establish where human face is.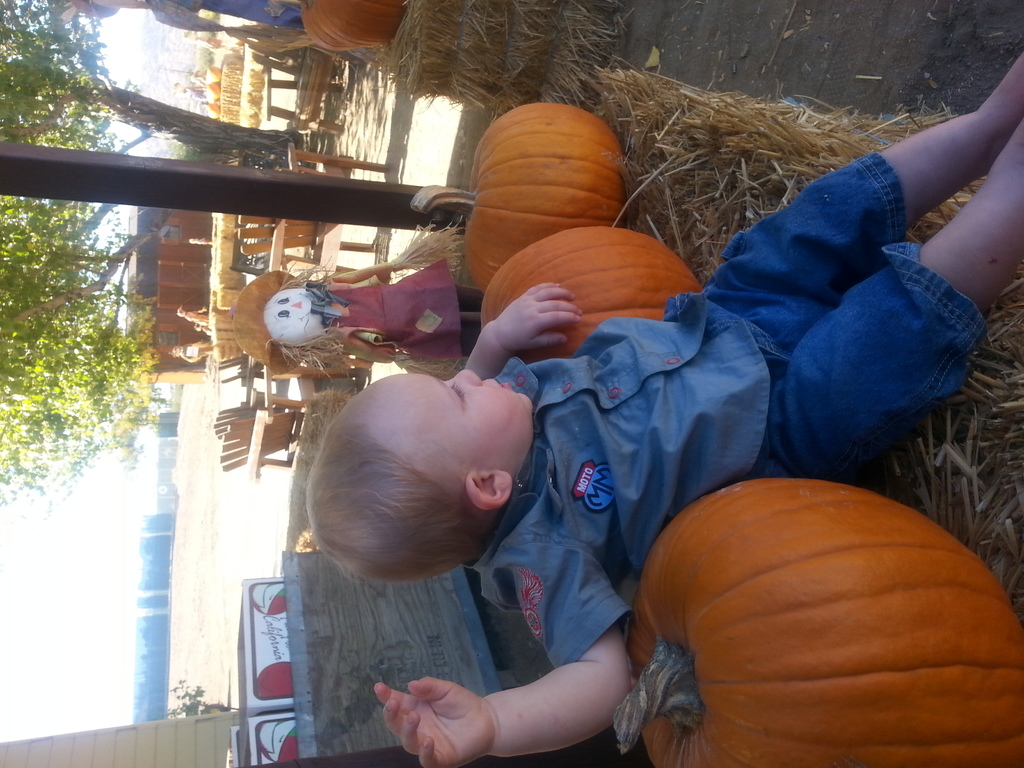
Established at x1=387, y1=365, x2=532, y2=467.
